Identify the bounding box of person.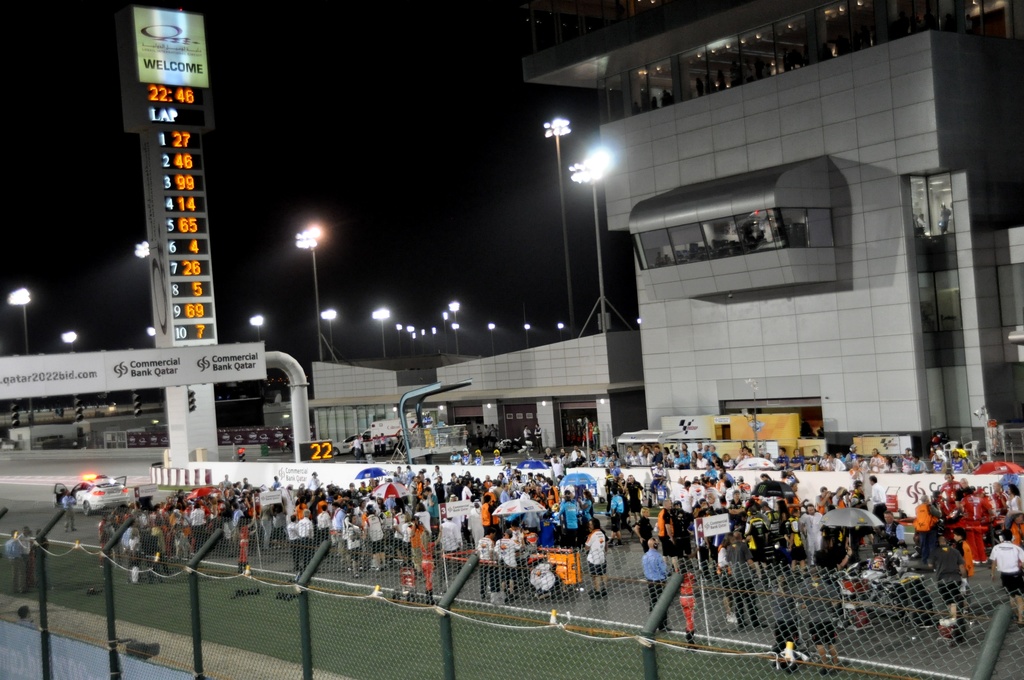
BBox(653, 467, 790, 581).
